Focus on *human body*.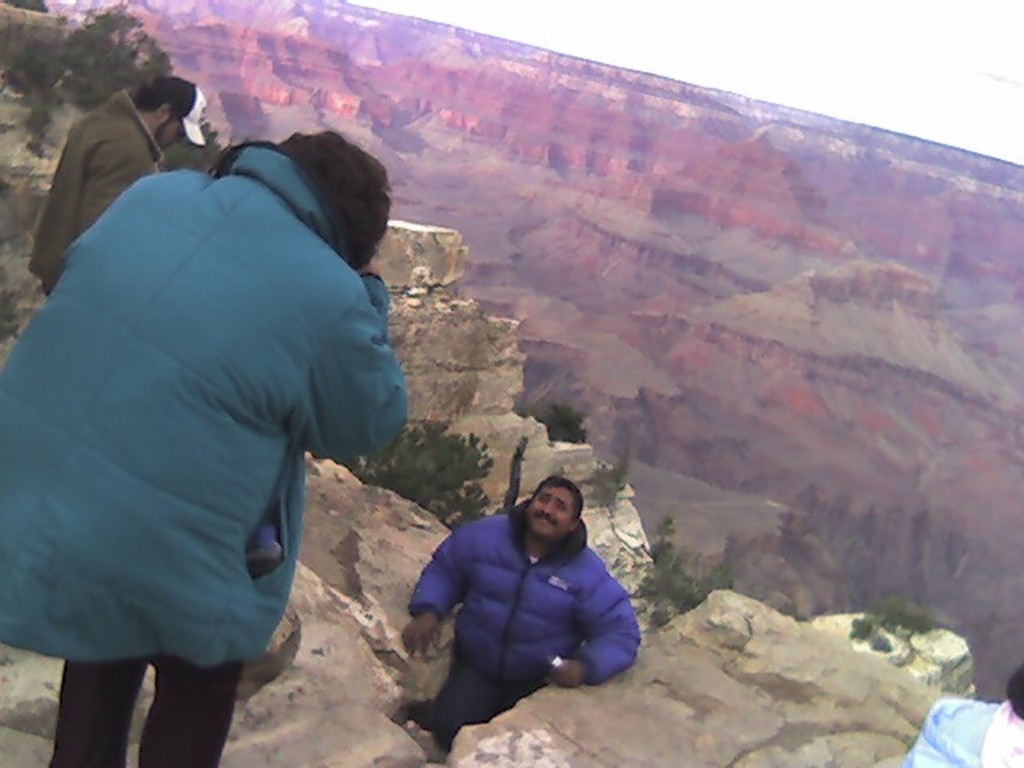
Focused at pyautogui.locateOnScreen(398, 472, 645, 742).
